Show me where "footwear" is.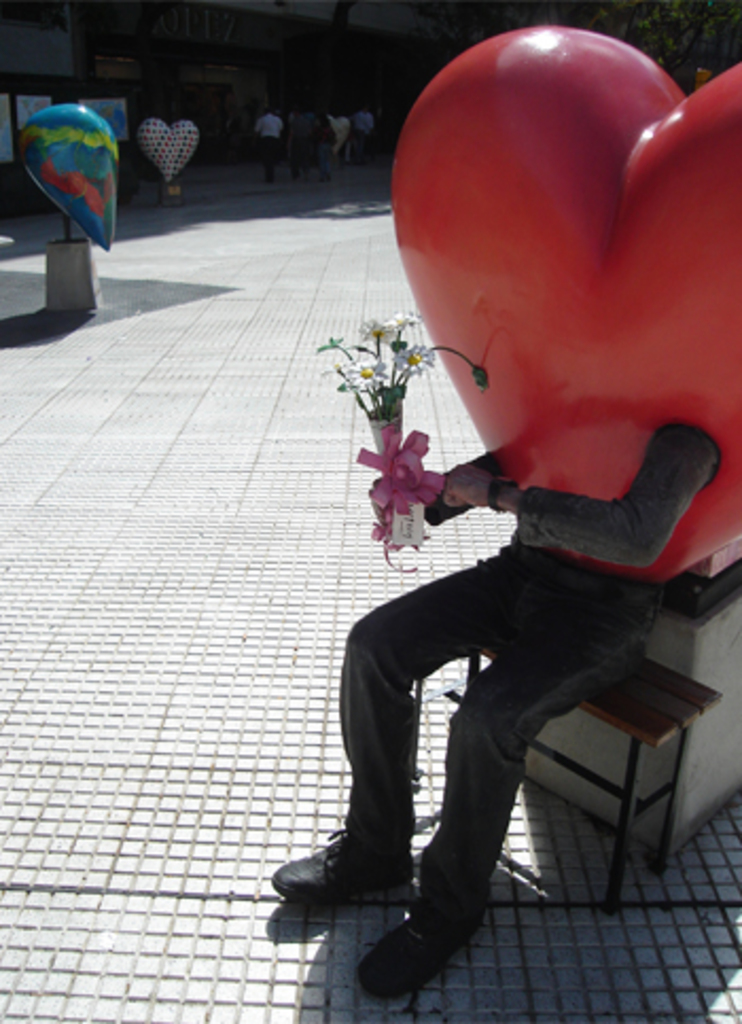
"footwear" is at [x1=375, y1=880, x2=473, y2=996].
